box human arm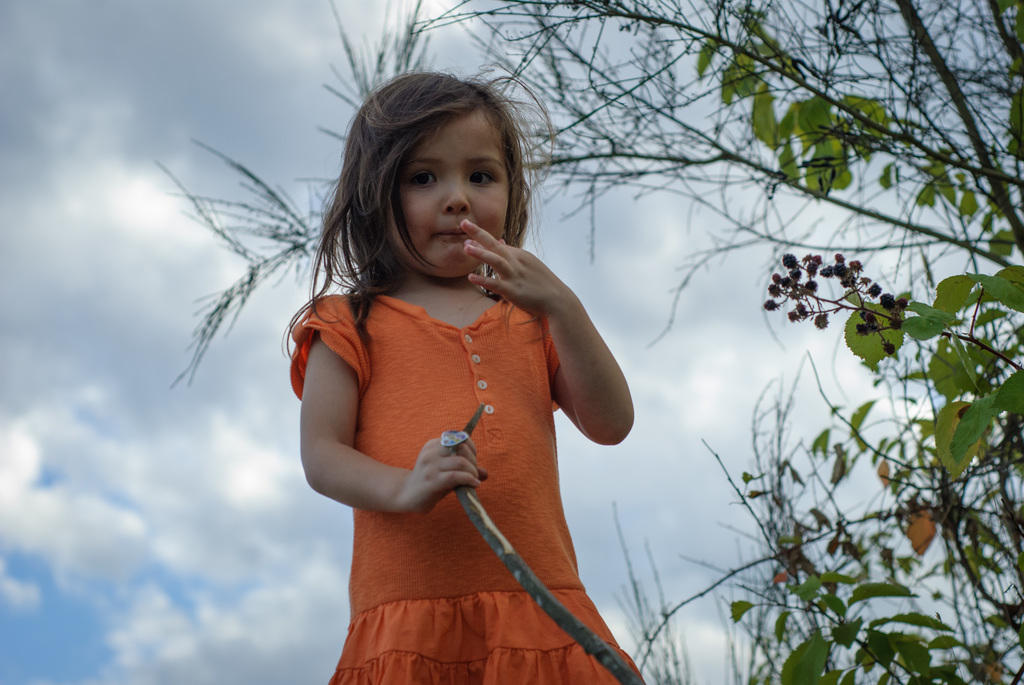
x1=459 y1=216 x2=634 y2=447
